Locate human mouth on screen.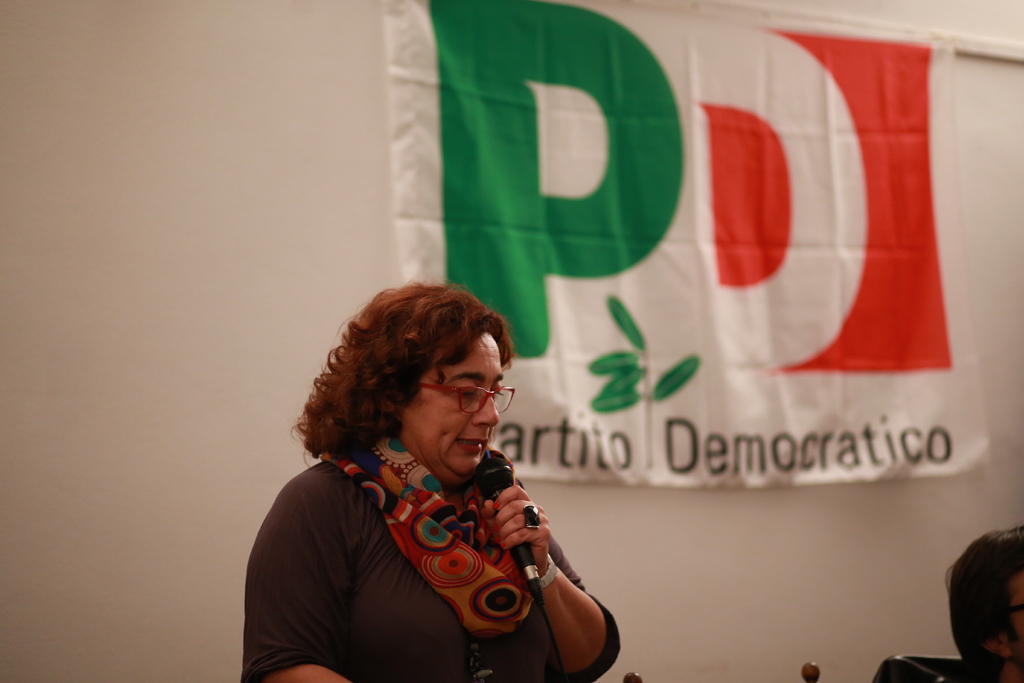
On screen at bbox=[455, 433, 487, 453].
